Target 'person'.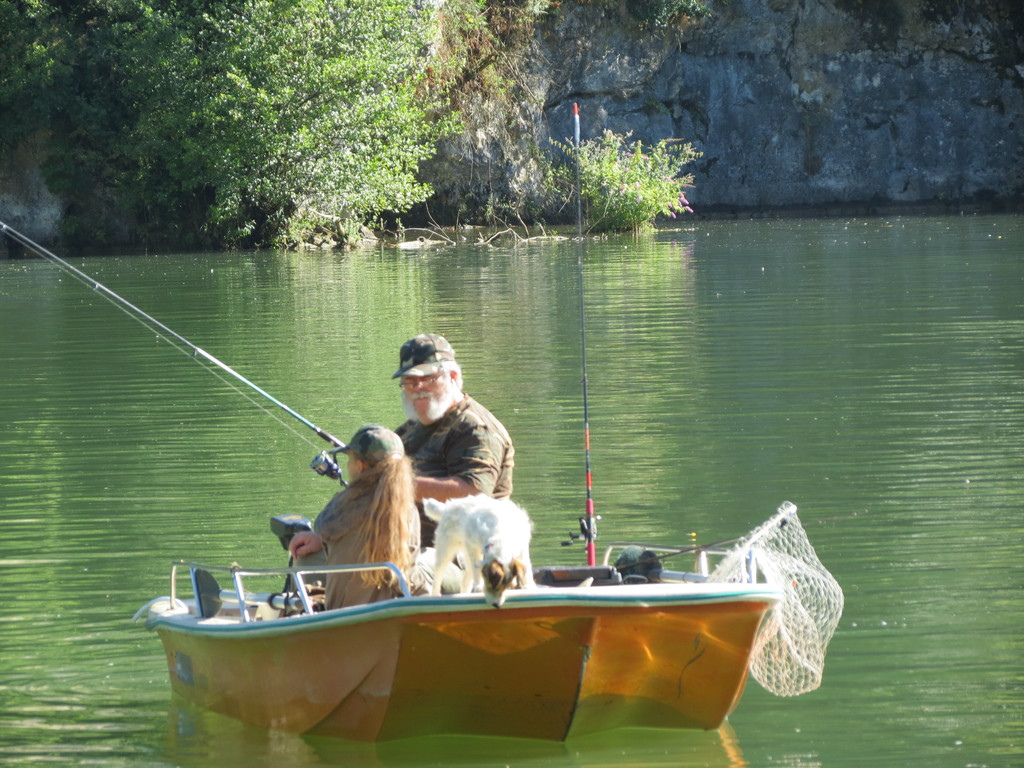
Target region: <region>311, 422, 422, 611</region>.
